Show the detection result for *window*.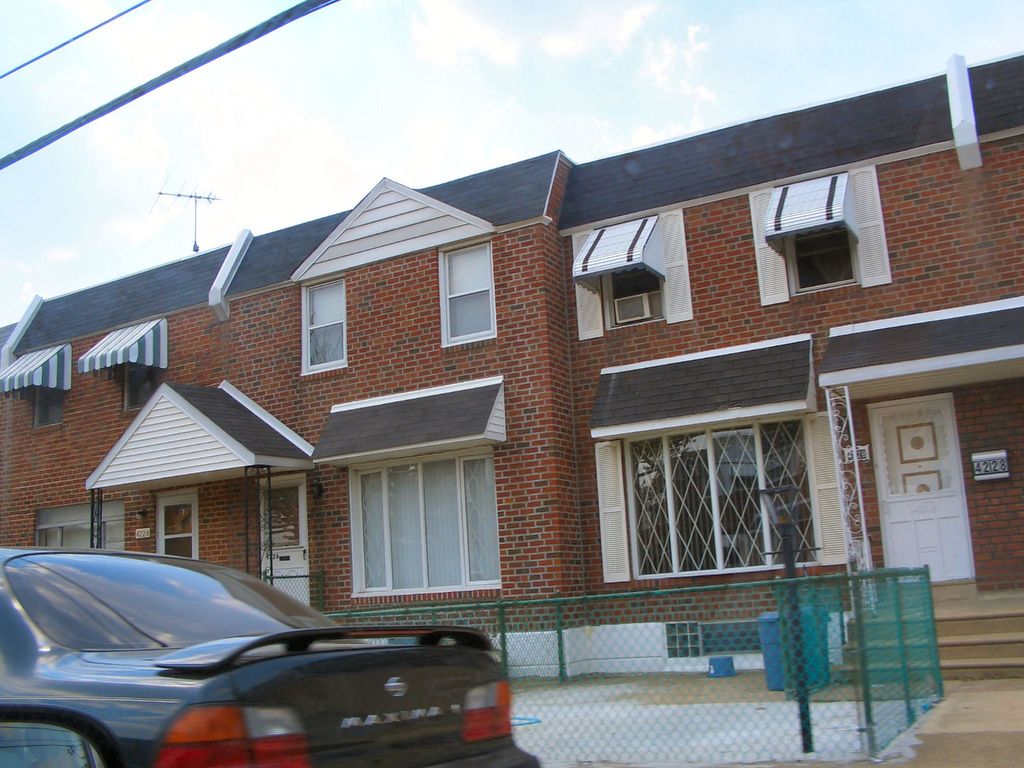
x1=35 y1=507 x2=126 y2=548.
